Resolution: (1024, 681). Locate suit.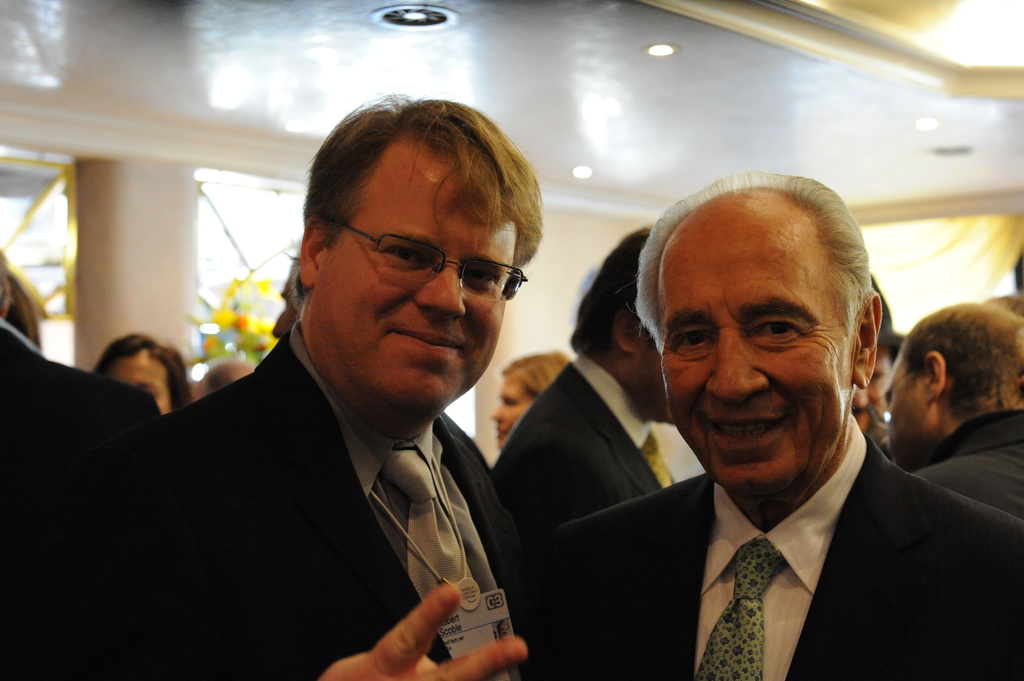
region(161, 321, 534, 680).
